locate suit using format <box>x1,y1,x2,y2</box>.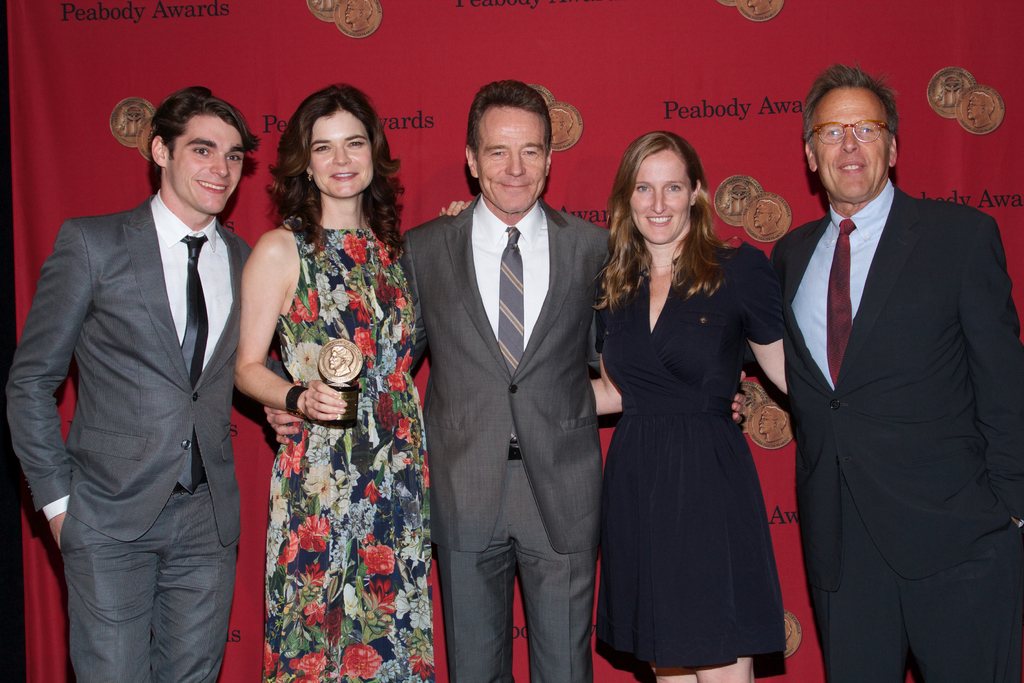
<box>762,69,1013,682</box>.
